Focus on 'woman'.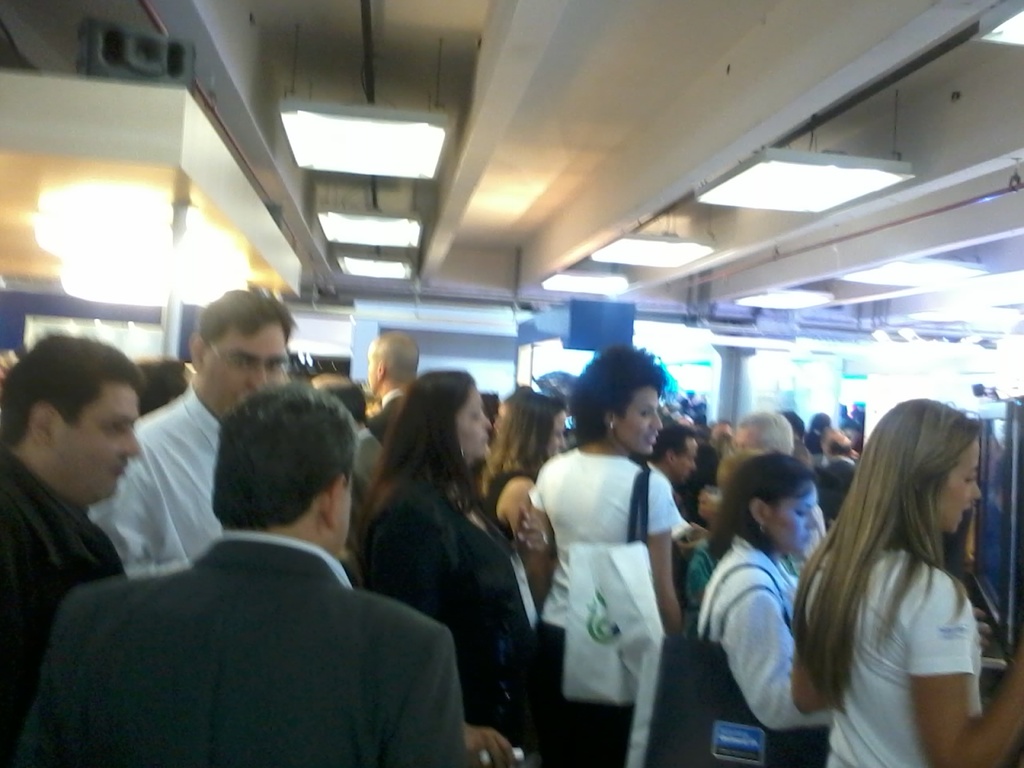
Focused at 526:340:694:763.
